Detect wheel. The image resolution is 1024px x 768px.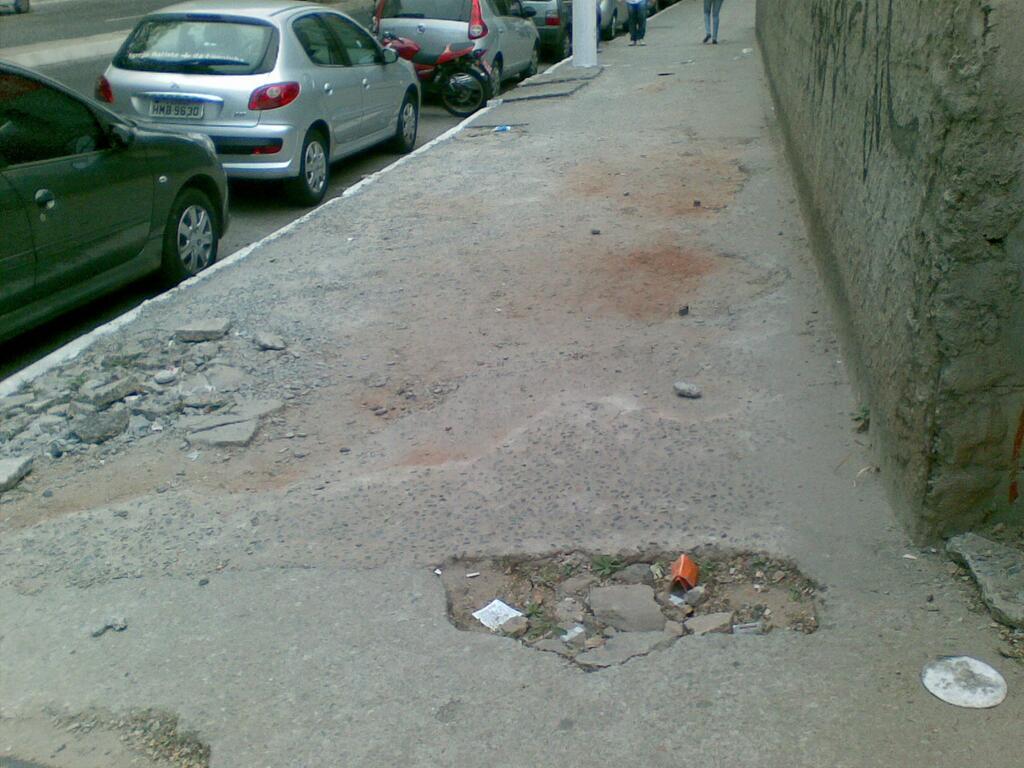
l=286, t=131, r=332, b=205.
